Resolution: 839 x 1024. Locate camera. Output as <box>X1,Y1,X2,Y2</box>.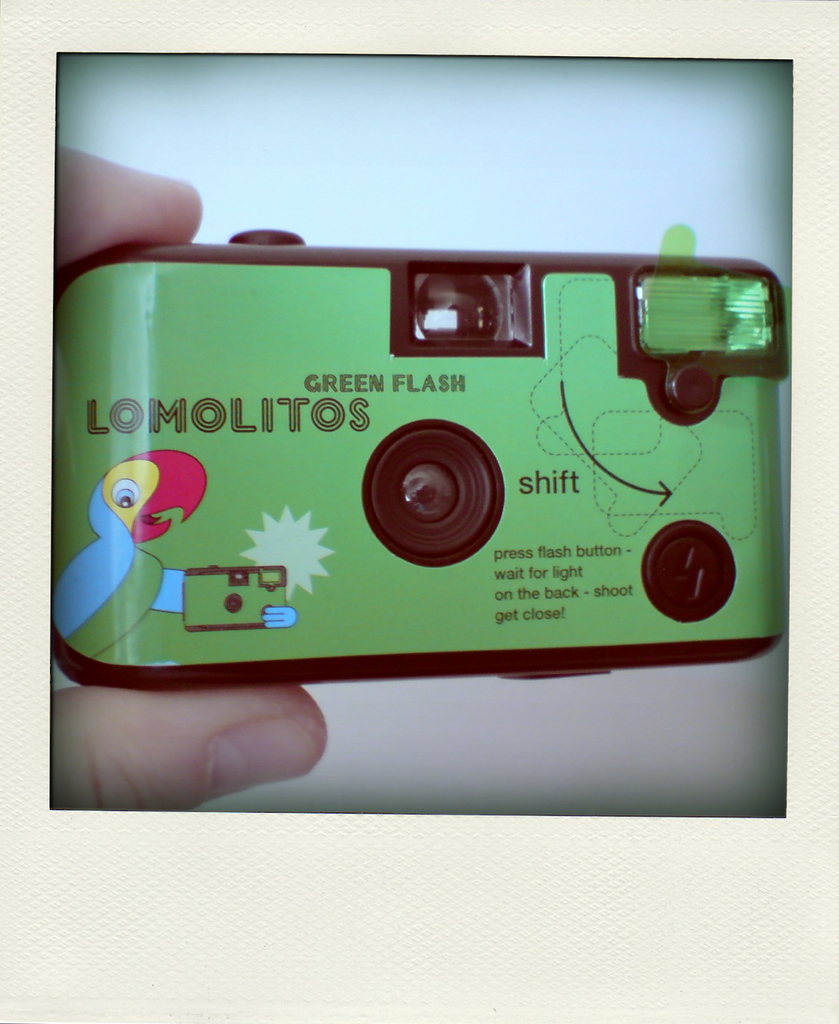
<box>44,255,775,714</box>.
